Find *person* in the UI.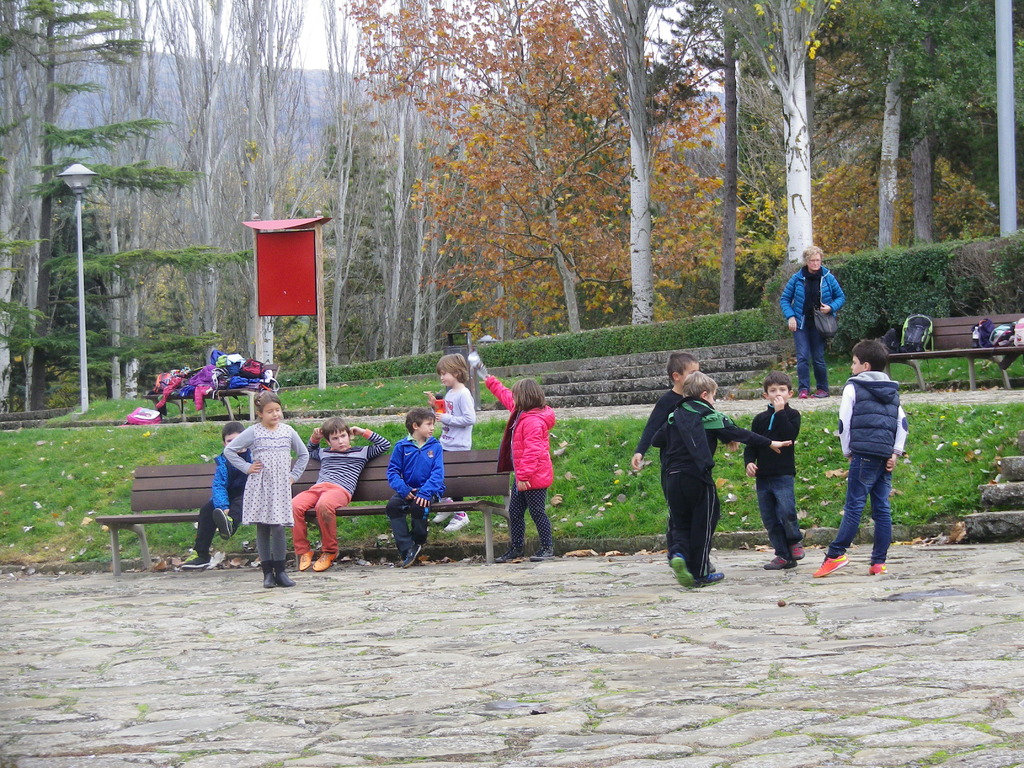
UI element at {"left": 629, "top": 347, "right": 741, "bottom": 568}.
